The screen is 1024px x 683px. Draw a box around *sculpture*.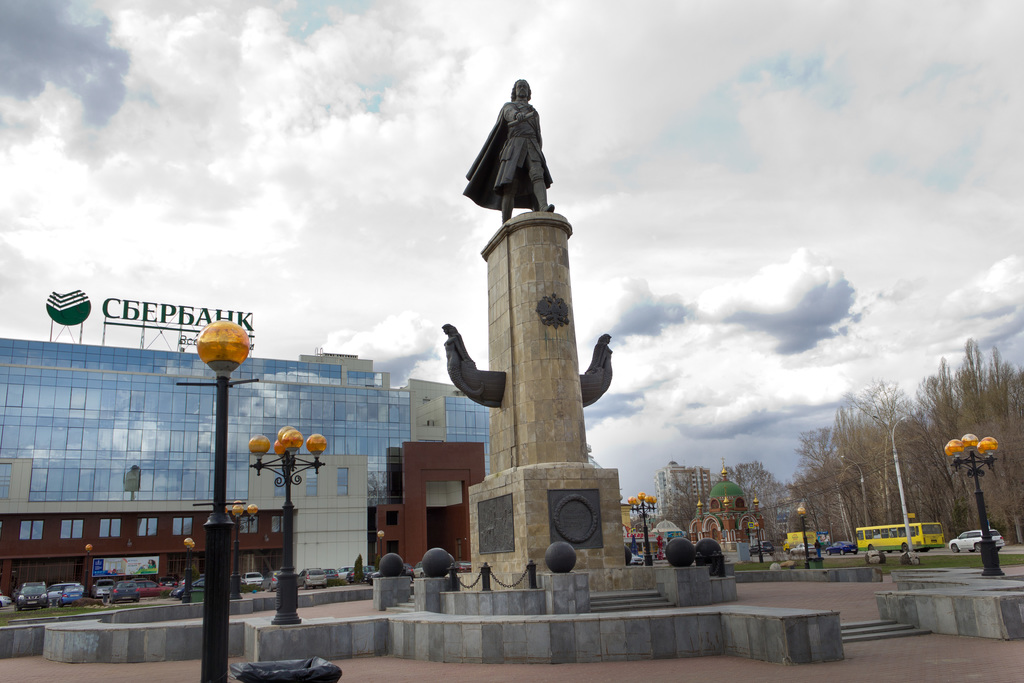
577/333/614/411.
